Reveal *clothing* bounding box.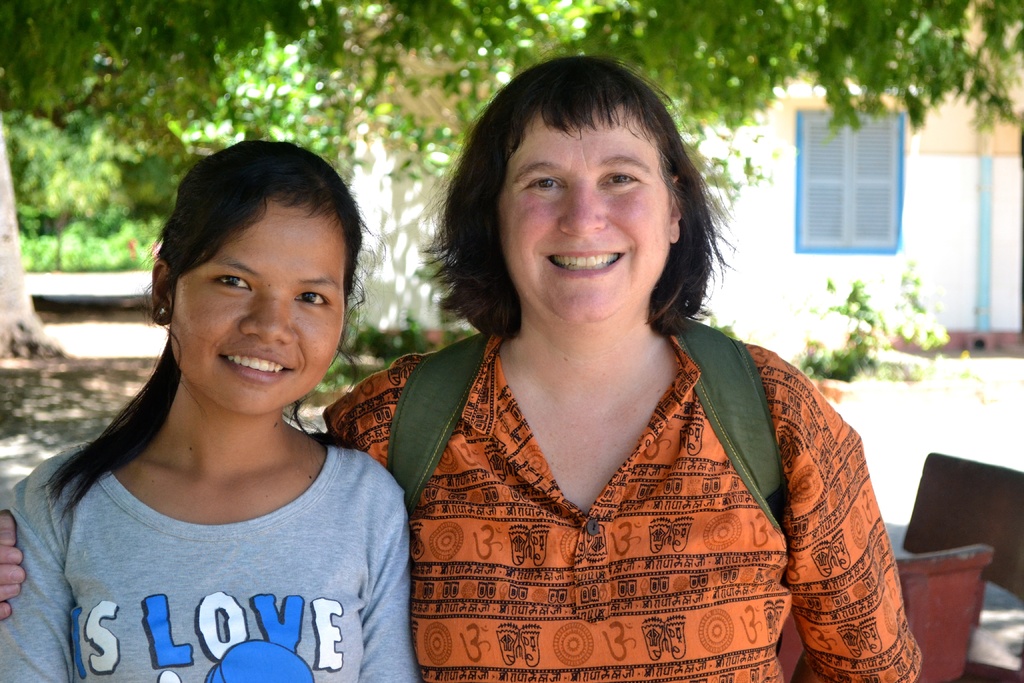
Revealed: (0,434,420,682).
